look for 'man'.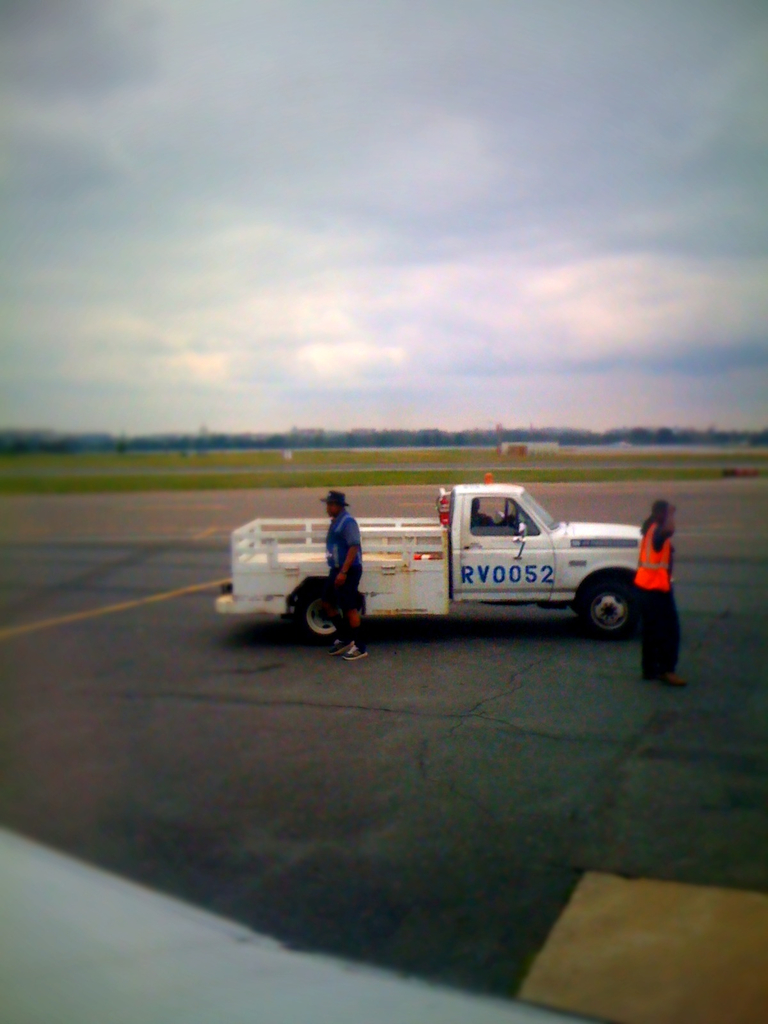
Found: BBox(473, 495, 495, 529).
